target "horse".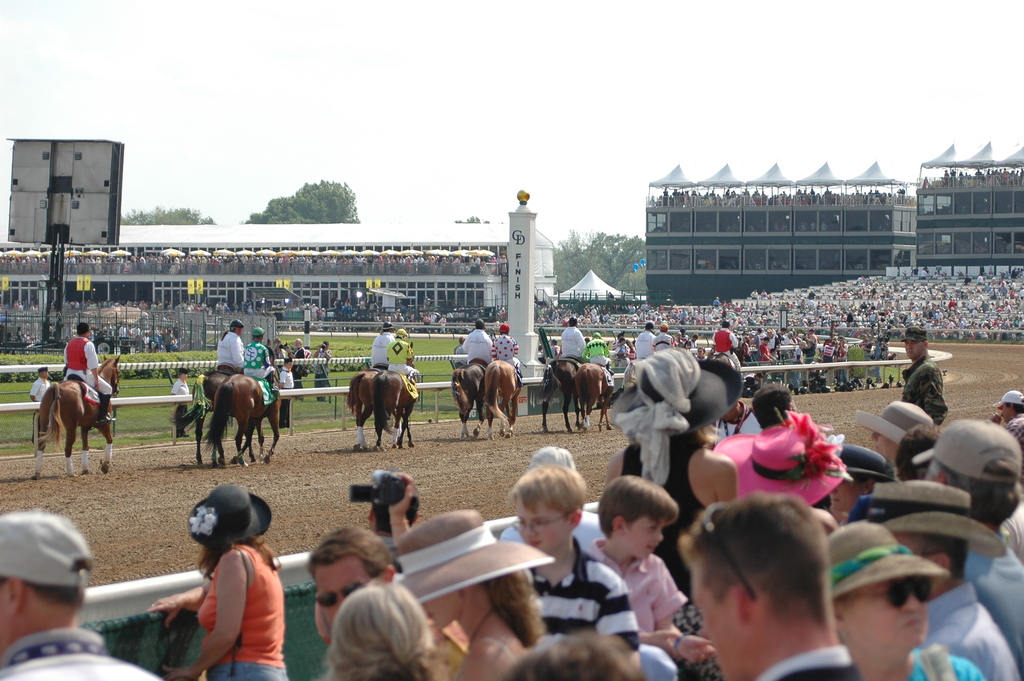
Target region: 372, 340, 419, 452.
